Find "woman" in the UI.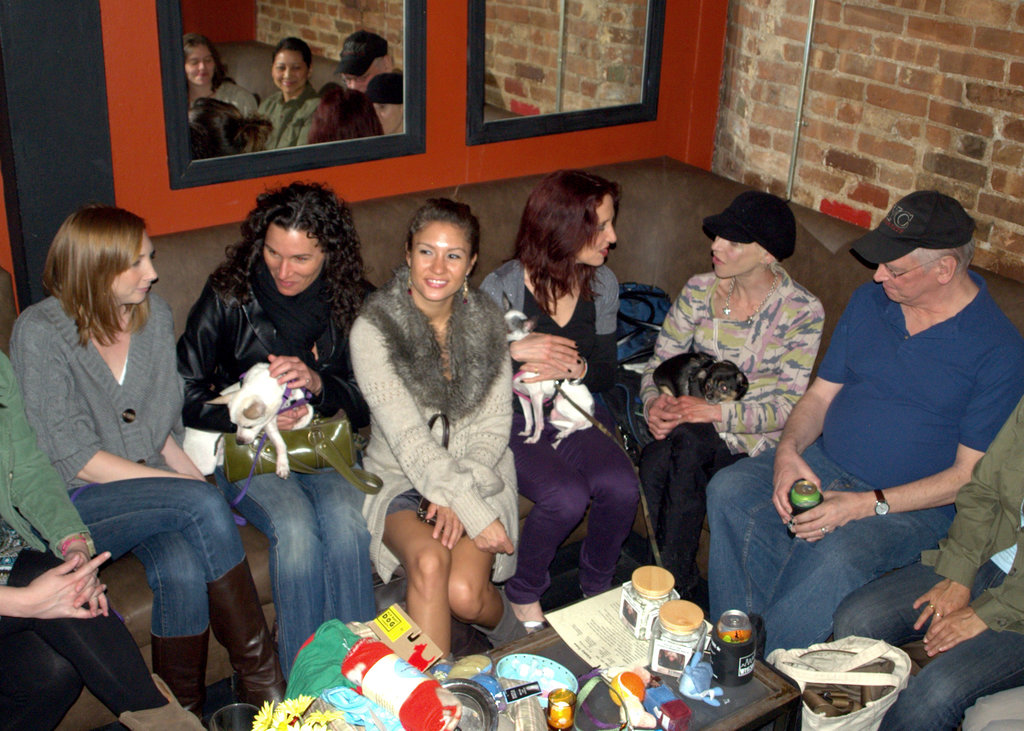
UI element at box(190, 90, 273, 158).
